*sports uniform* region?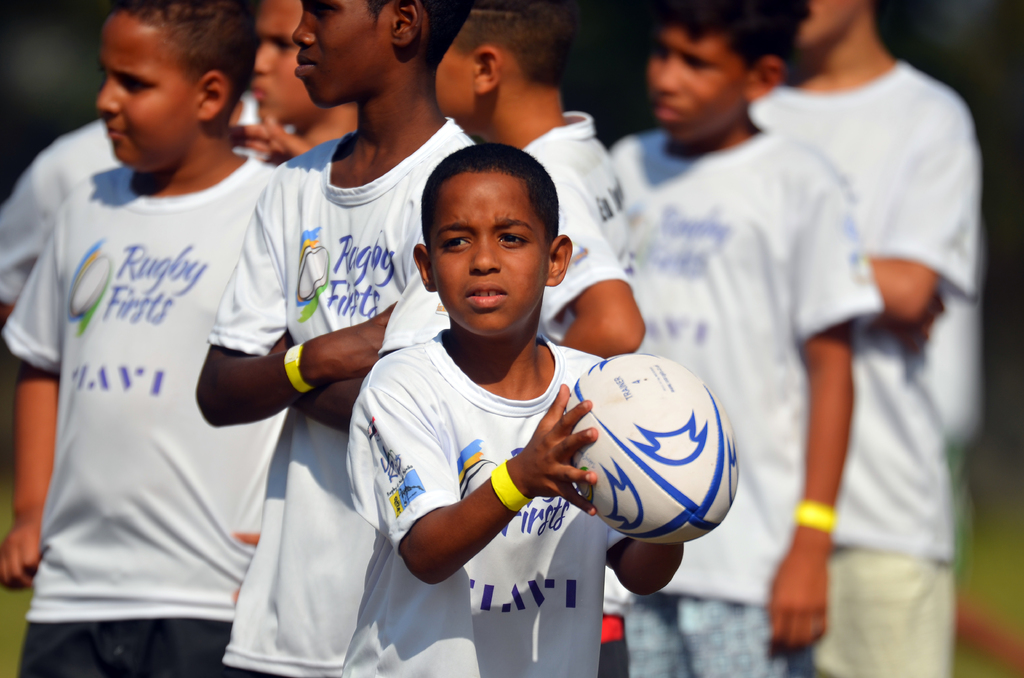
<bbox>343, 330, 635, 677</bbox>
